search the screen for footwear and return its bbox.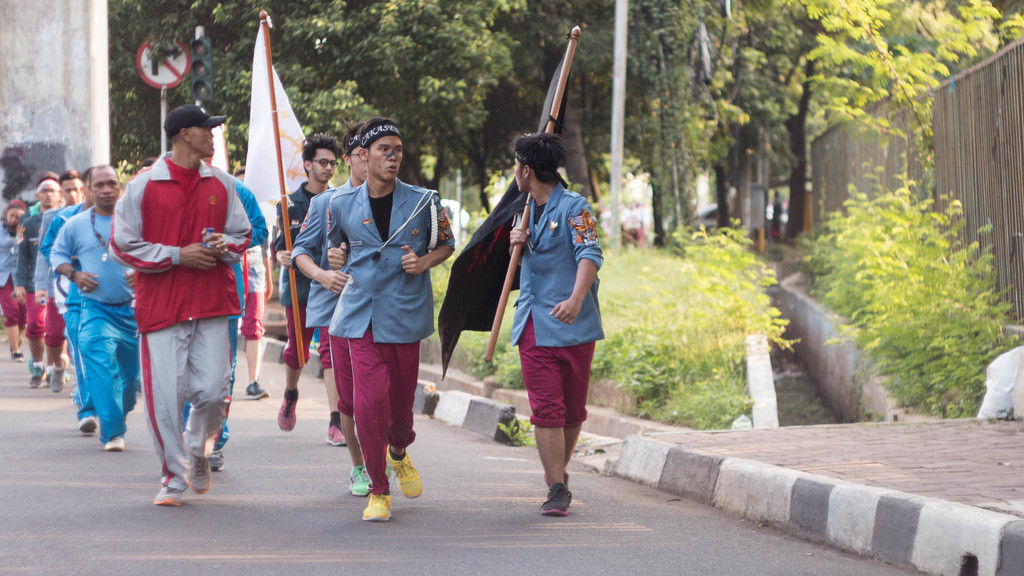
Found: select_region(387, 448, 421, 497).
